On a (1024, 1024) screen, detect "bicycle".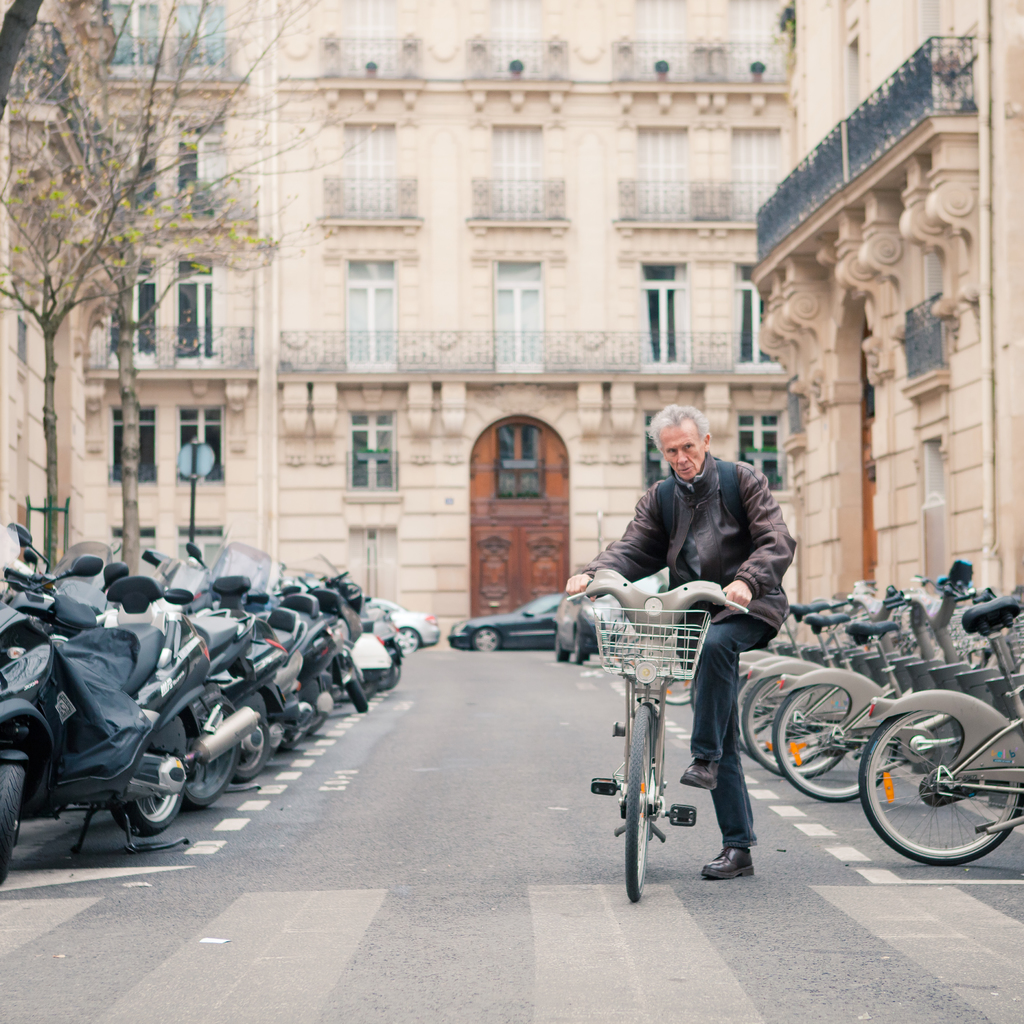
bbox=(559, 564, 778, 911).
